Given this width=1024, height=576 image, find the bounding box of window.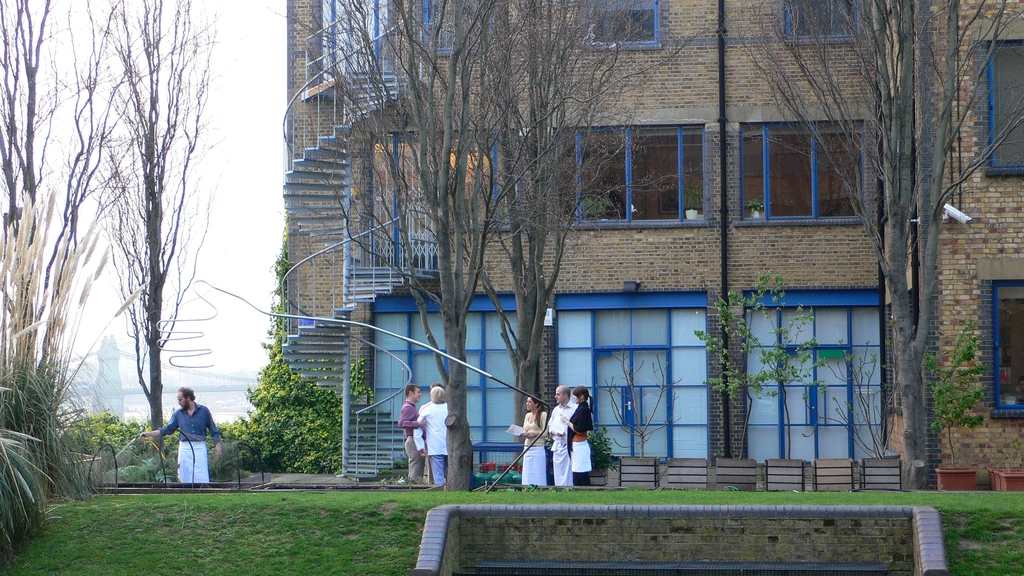
(746, 310, 887, 457).
